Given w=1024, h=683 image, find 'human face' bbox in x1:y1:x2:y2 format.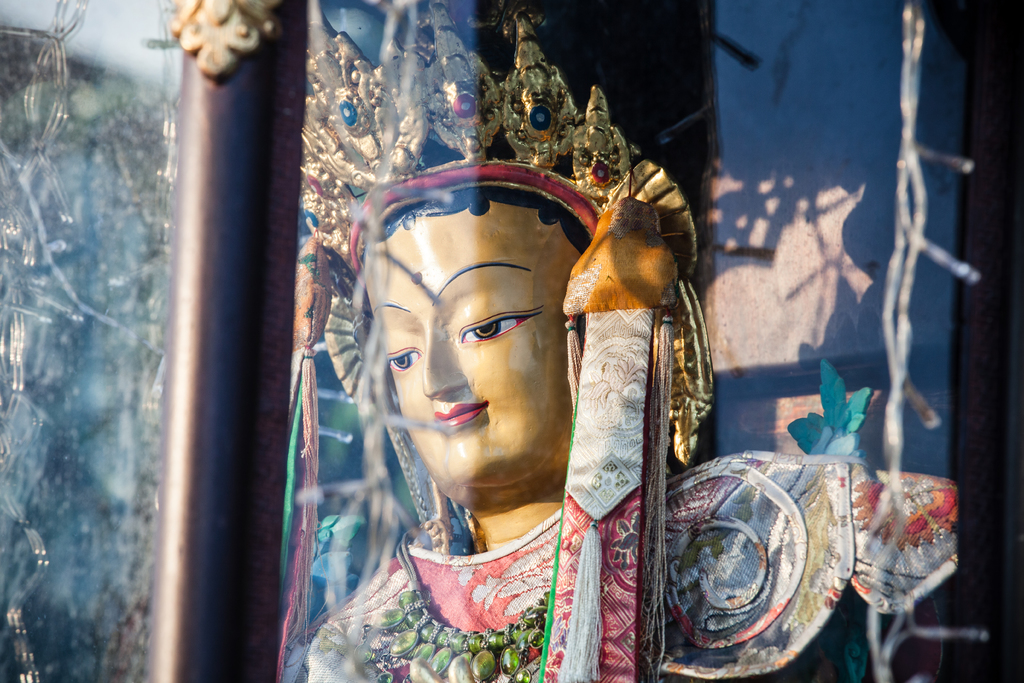
364:199:581:497.
